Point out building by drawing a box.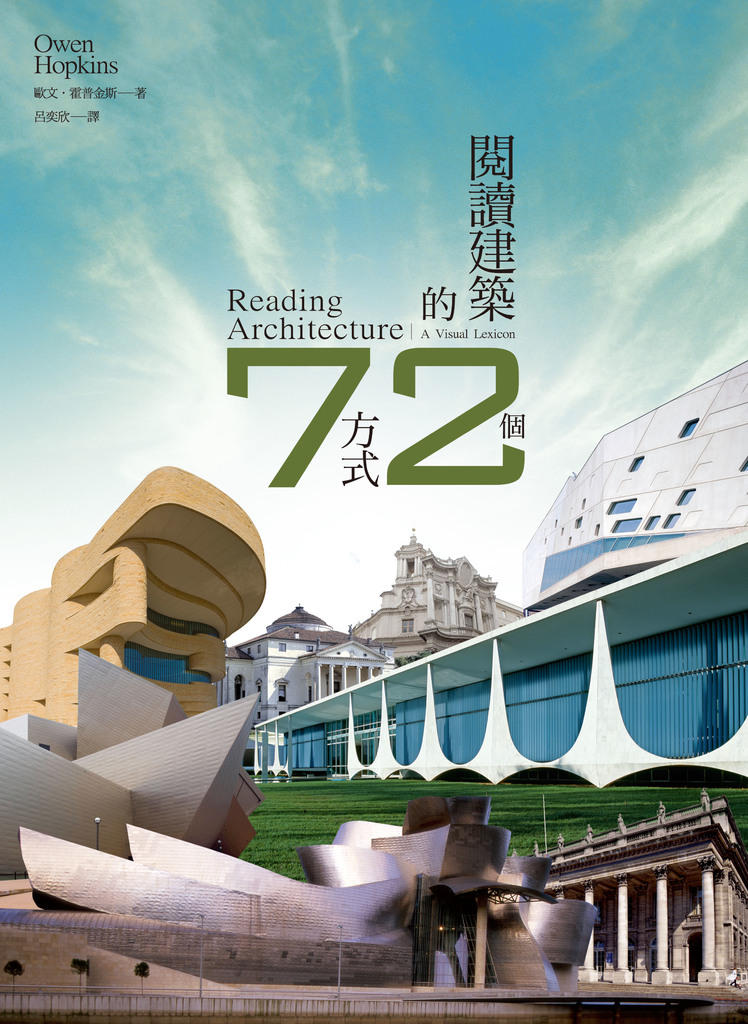
(left=211, top=605, right=398, bottom=737).
